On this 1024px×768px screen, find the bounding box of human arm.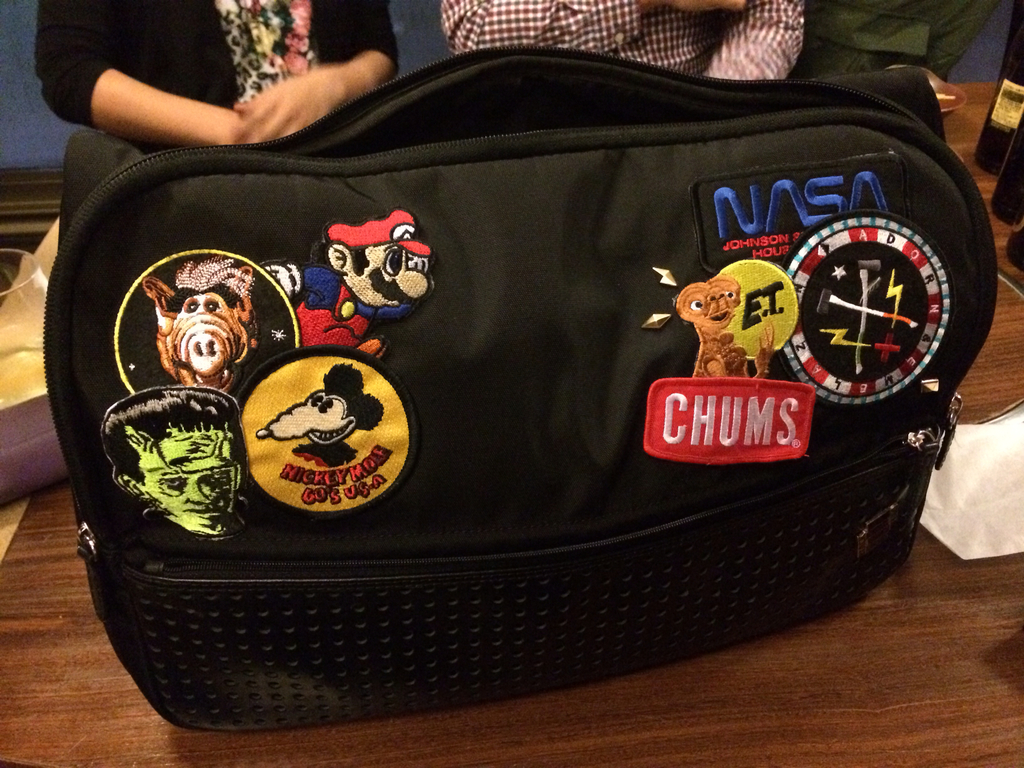
Bounding box: <box>694,0,811,97</box>.
